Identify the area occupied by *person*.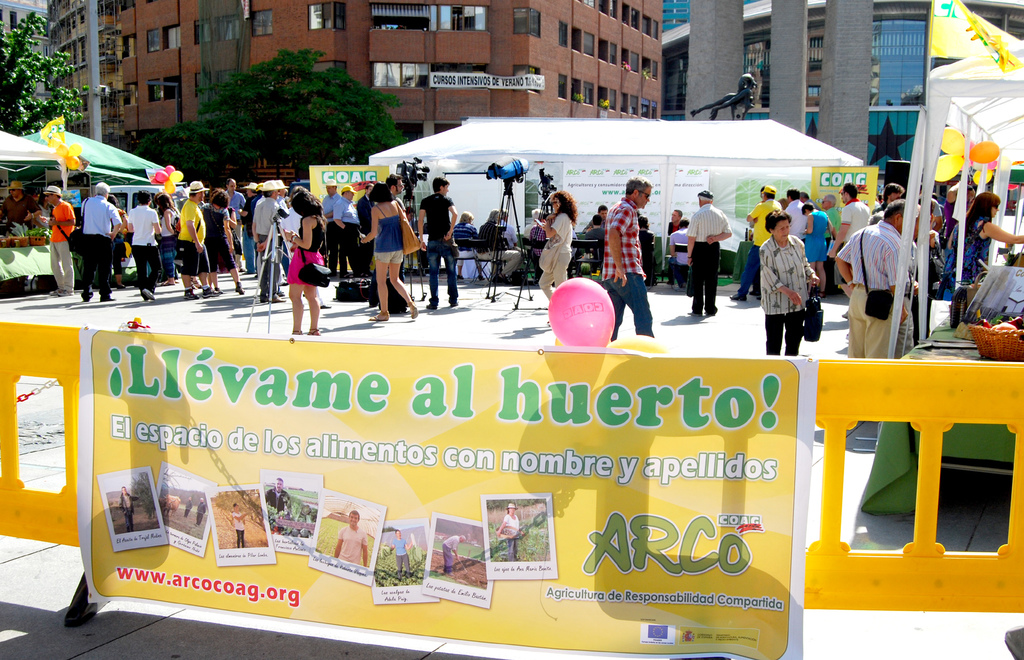
Area: detection(582, 211, 605, 237).
